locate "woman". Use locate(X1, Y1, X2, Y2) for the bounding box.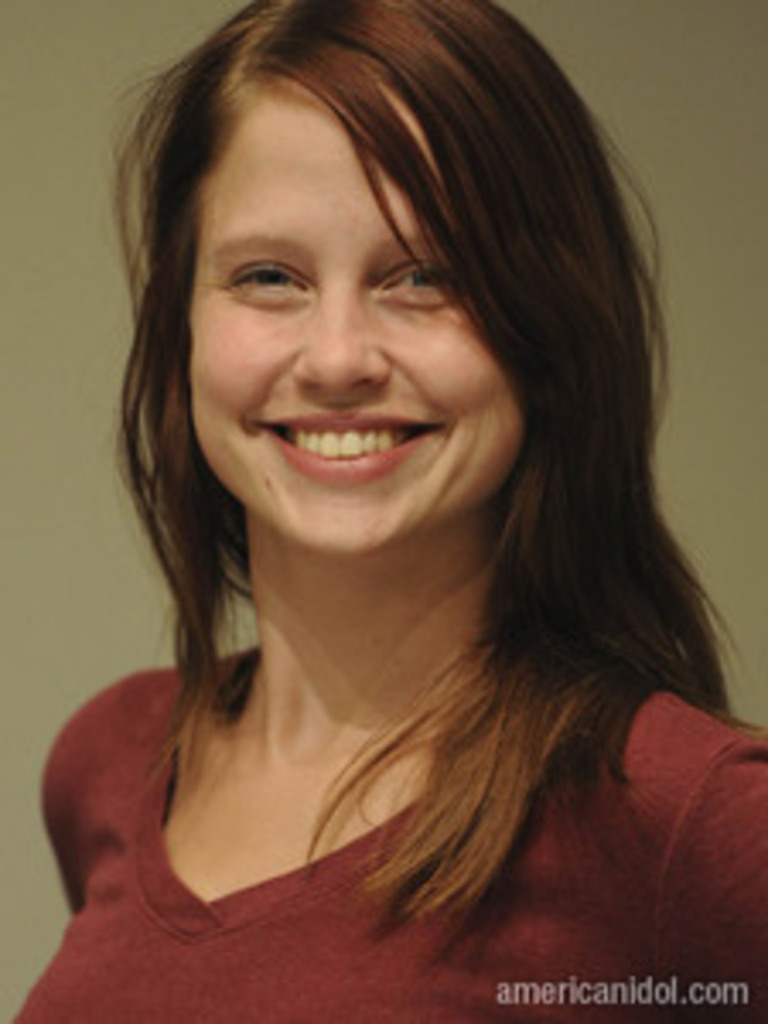
locate(7, 0, 765, 1021).
